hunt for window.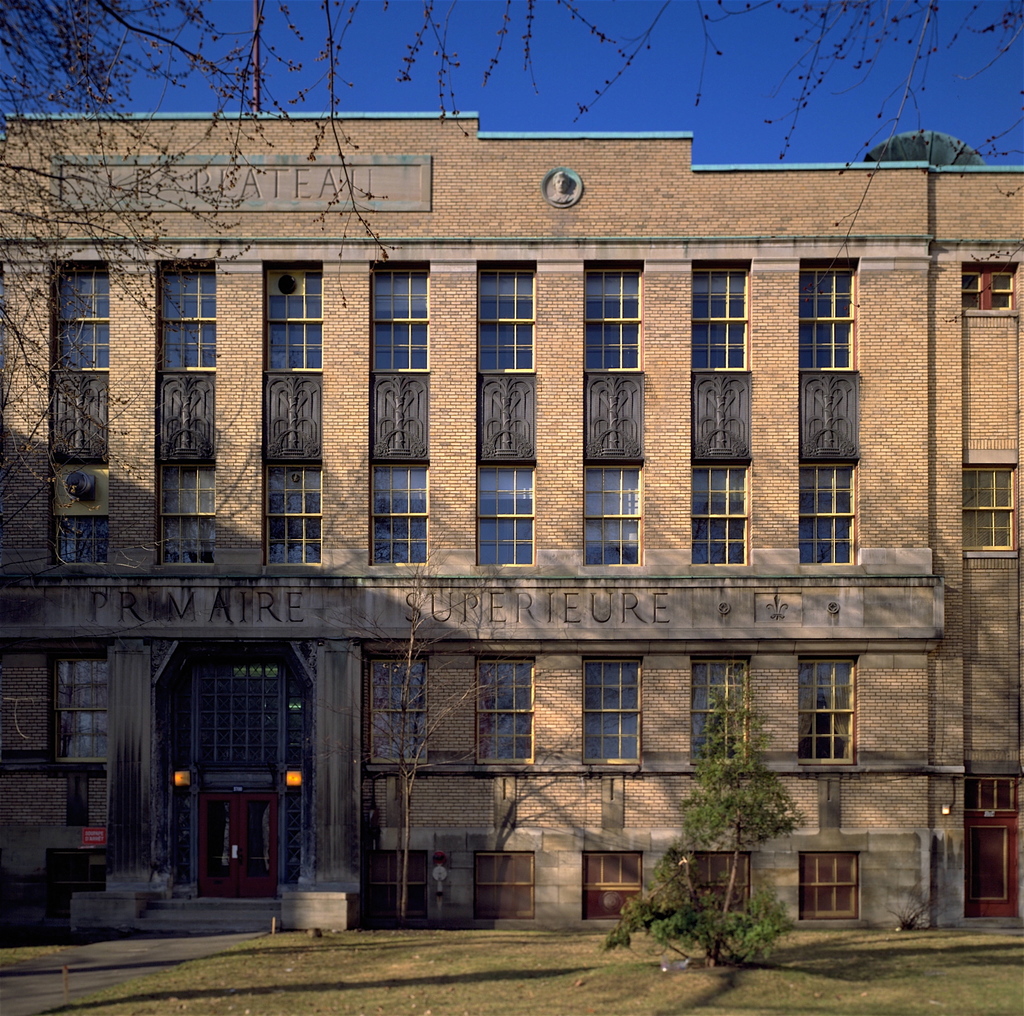
Hunted down at 371 268 429 372.
